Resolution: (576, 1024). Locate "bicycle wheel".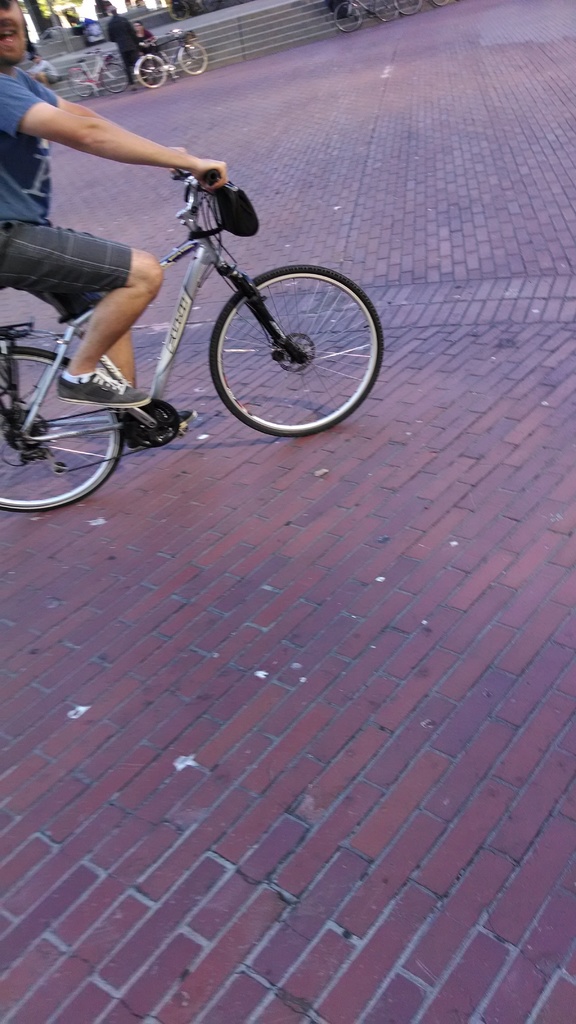
crop(169, 3, 188, 22).
